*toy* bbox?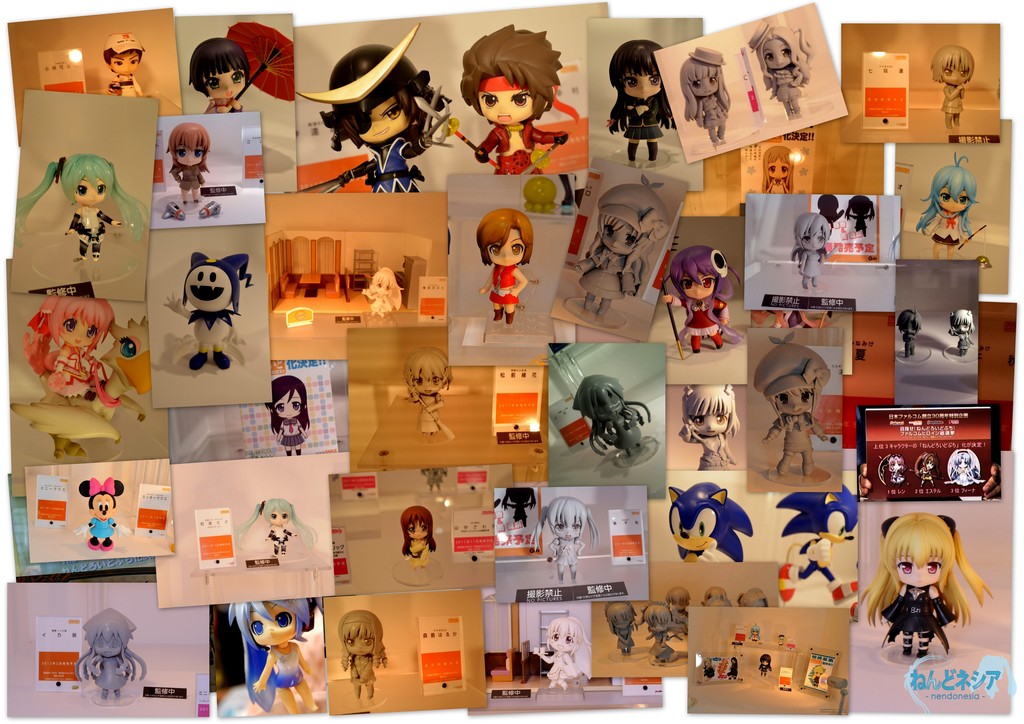
bbox=[366, 266, 401, 319]
